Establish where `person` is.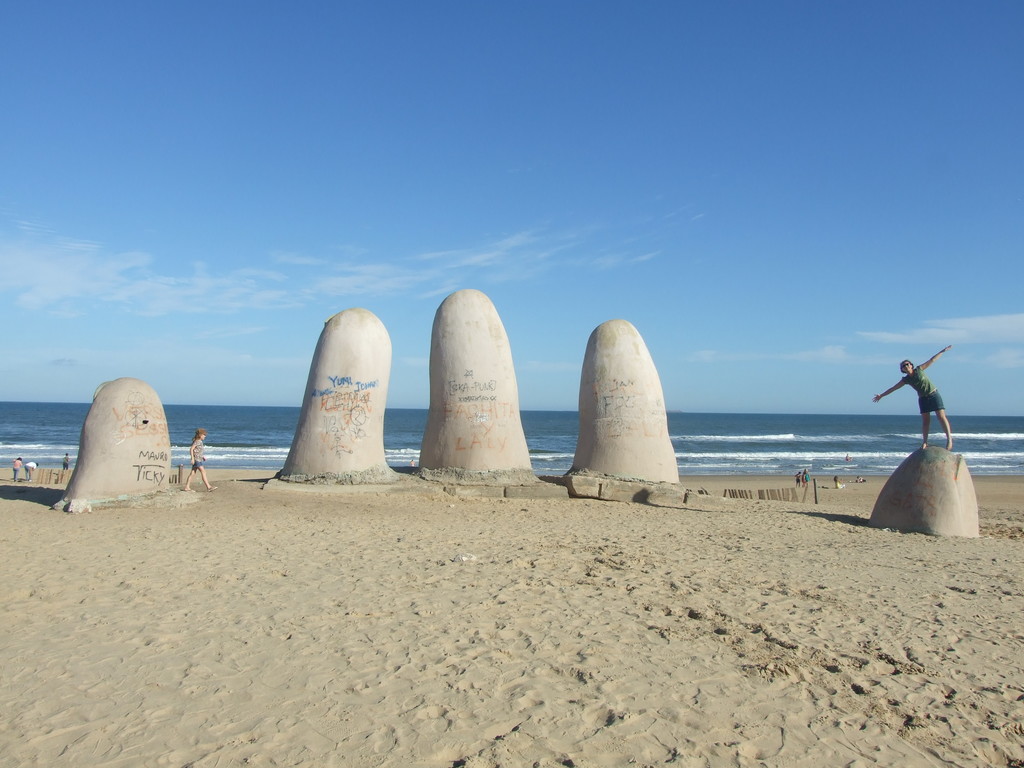
Established at <bbox>181, 428, 221, 493</bbox>.
